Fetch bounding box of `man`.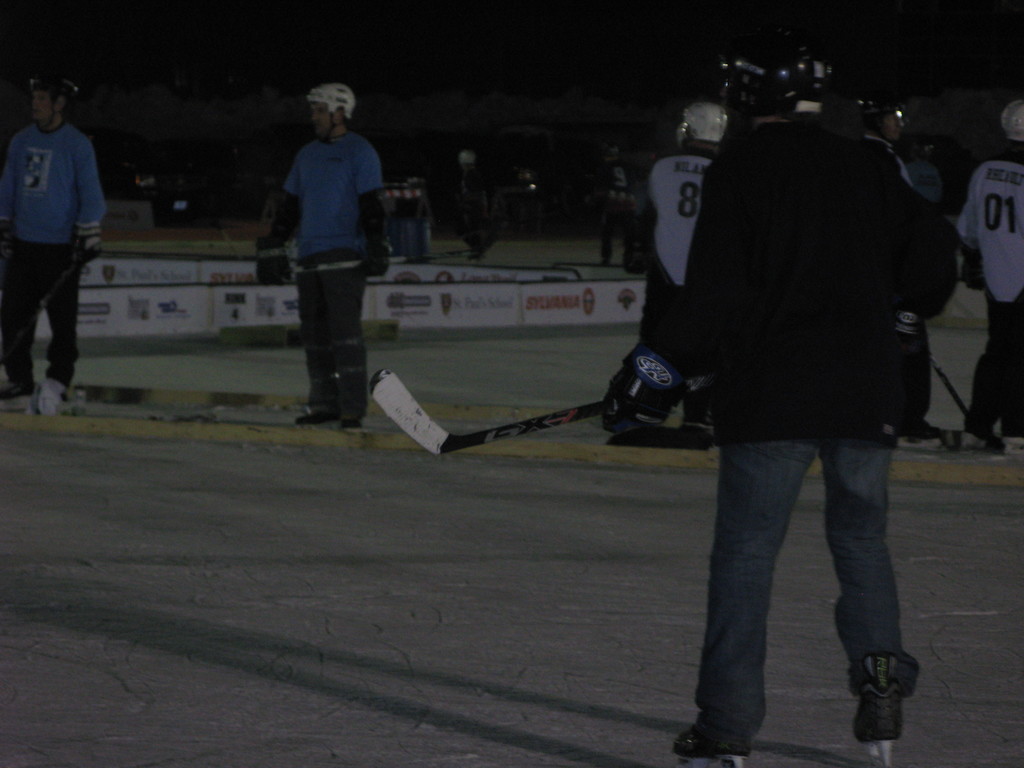
Bbox: <box>0,68,105,414</box>.
